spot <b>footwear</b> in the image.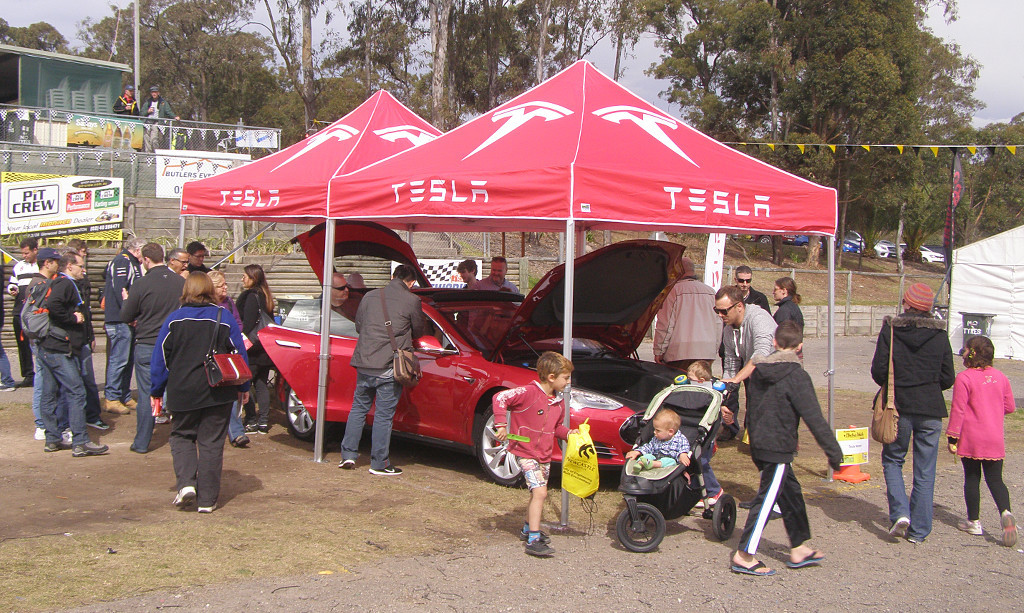
<b>footwear</b> found at {"left": 169, "top": 483, "right": 187, "bottom": 509}.
